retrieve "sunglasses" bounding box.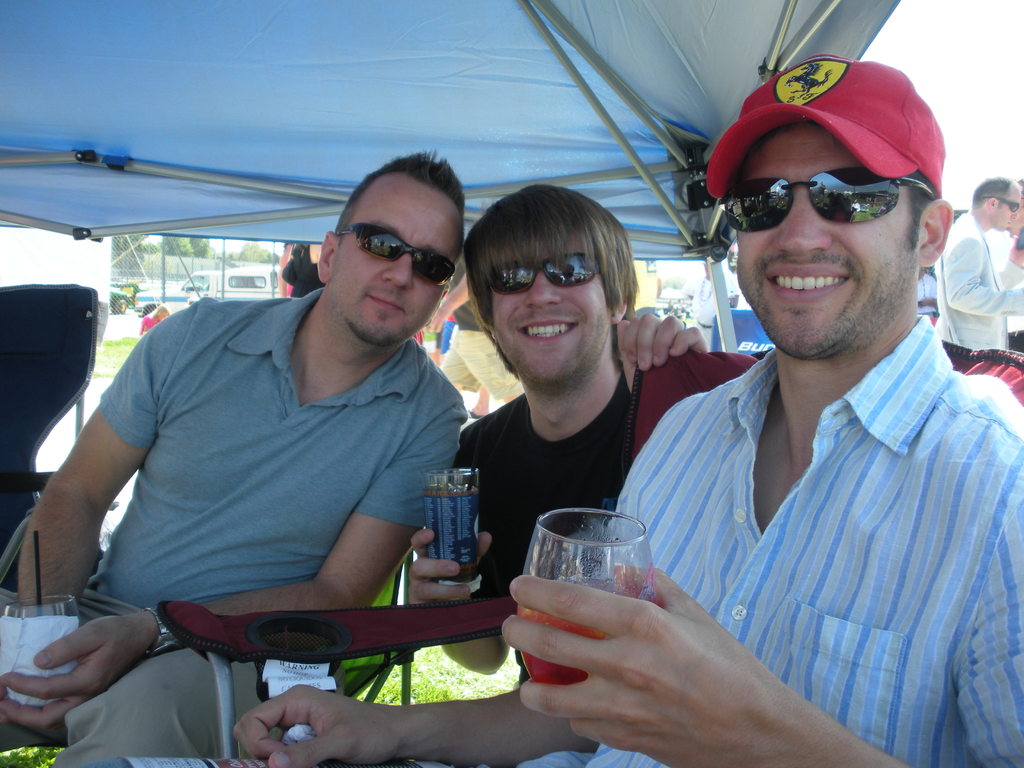
Bounding box: box(723, 168, 935, 233).
